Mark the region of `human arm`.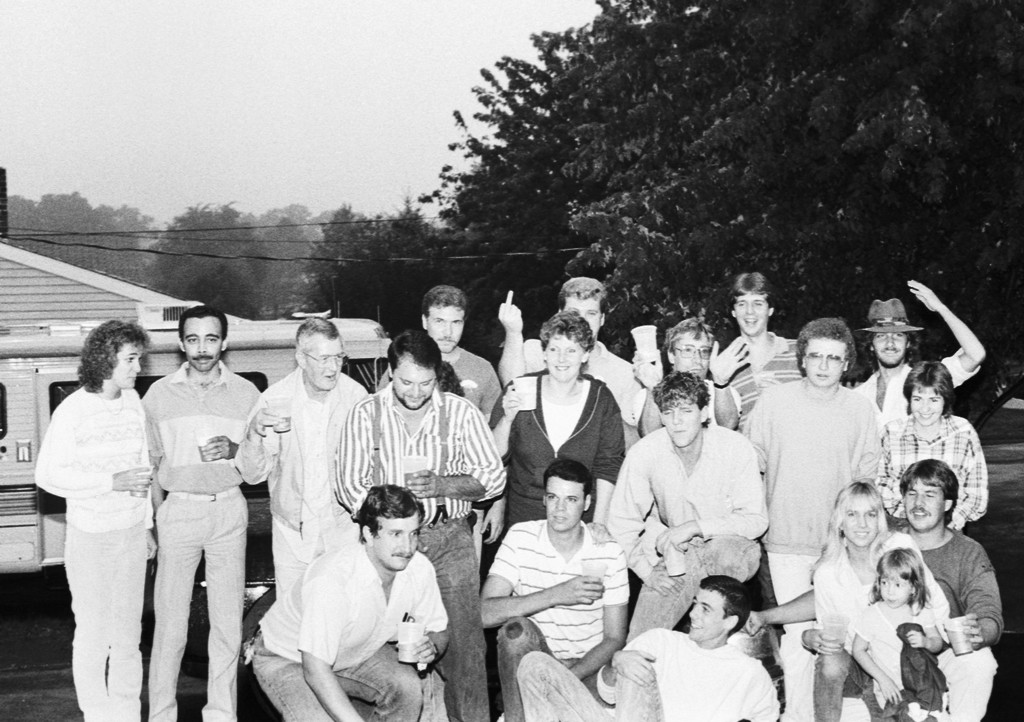
Region: box(746, 592, 814, 635).
